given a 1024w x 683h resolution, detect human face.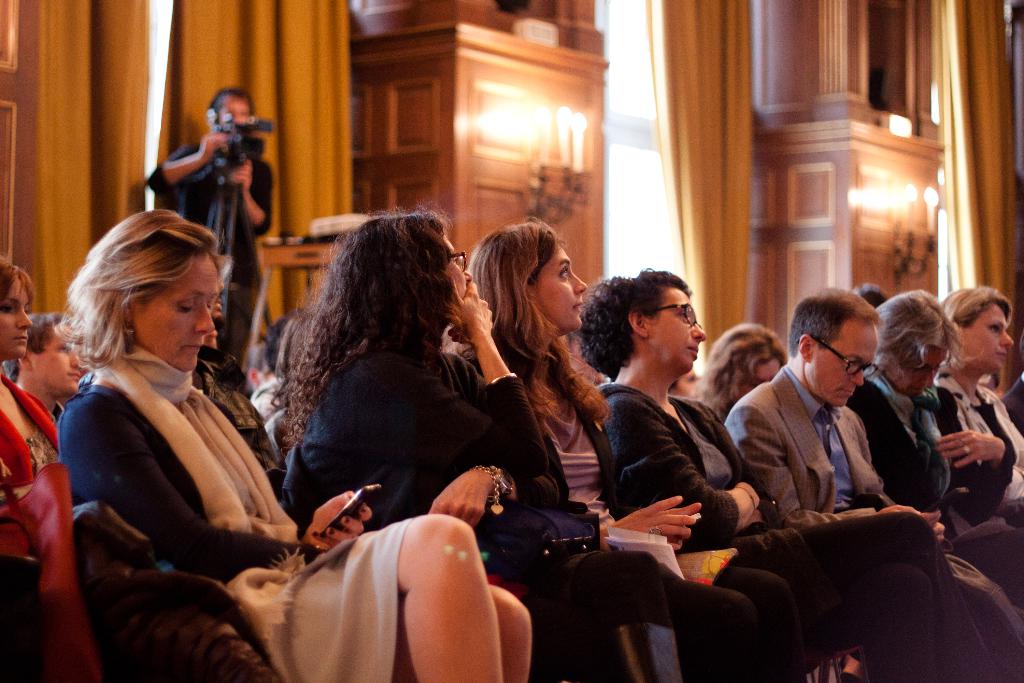
(left=0, top=278, right=33, bottom=356).
